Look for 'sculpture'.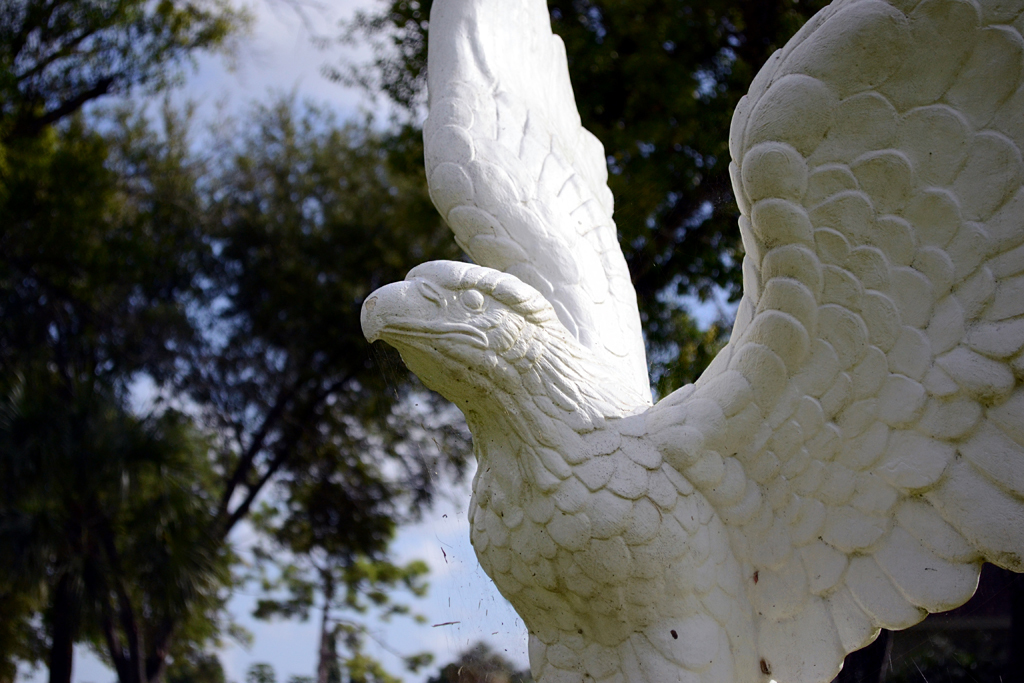
Found: BBox(351, 14, 1023, 682).
